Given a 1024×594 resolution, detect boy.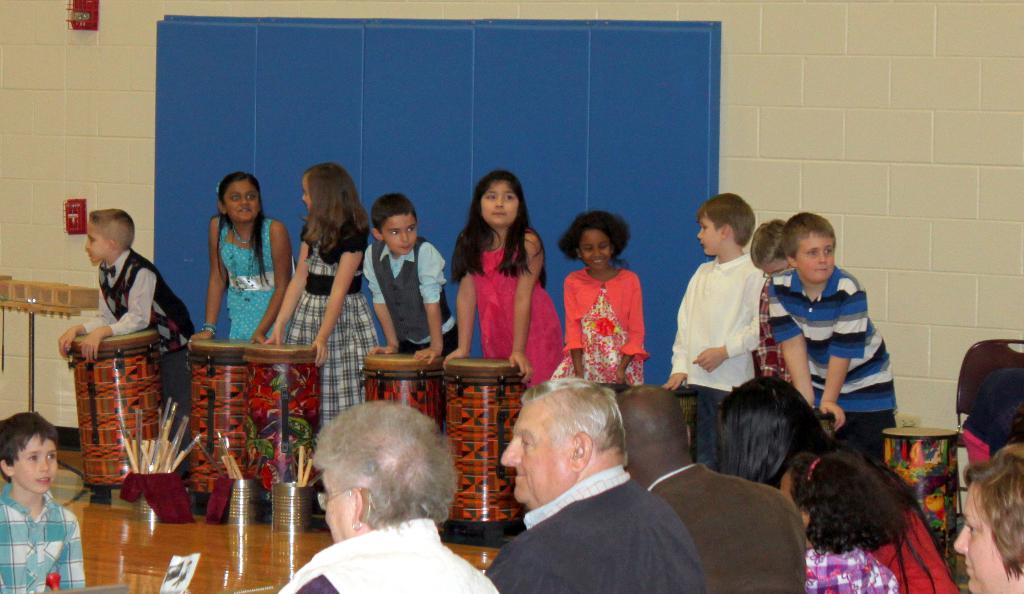
locate(0, 409, 90, 593).
